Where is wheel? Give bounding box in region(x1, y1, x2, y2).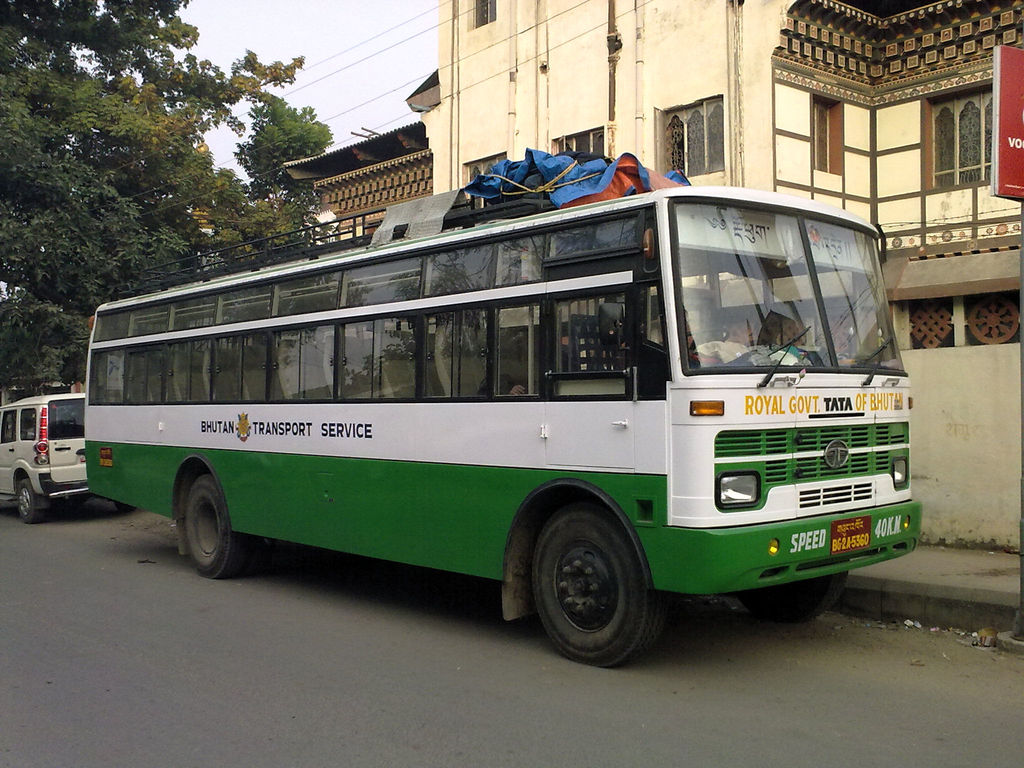
region(739, 560, 848, 622).
